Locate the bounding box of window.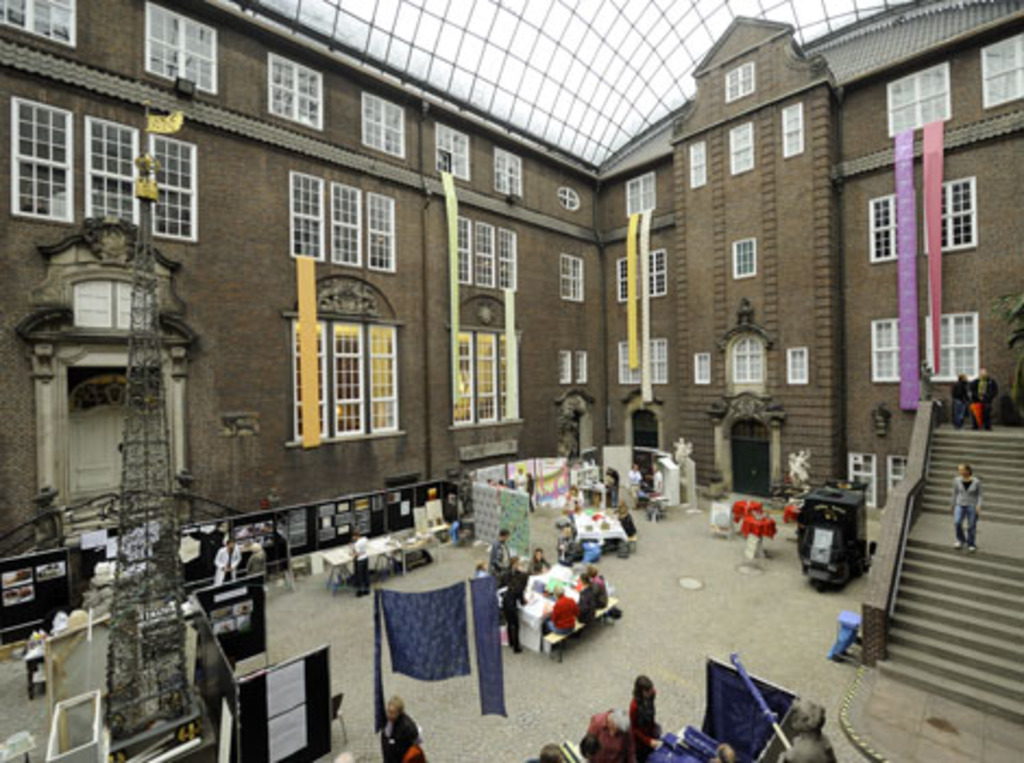
Bounding box: bbox(693, 353, 710, 386).
